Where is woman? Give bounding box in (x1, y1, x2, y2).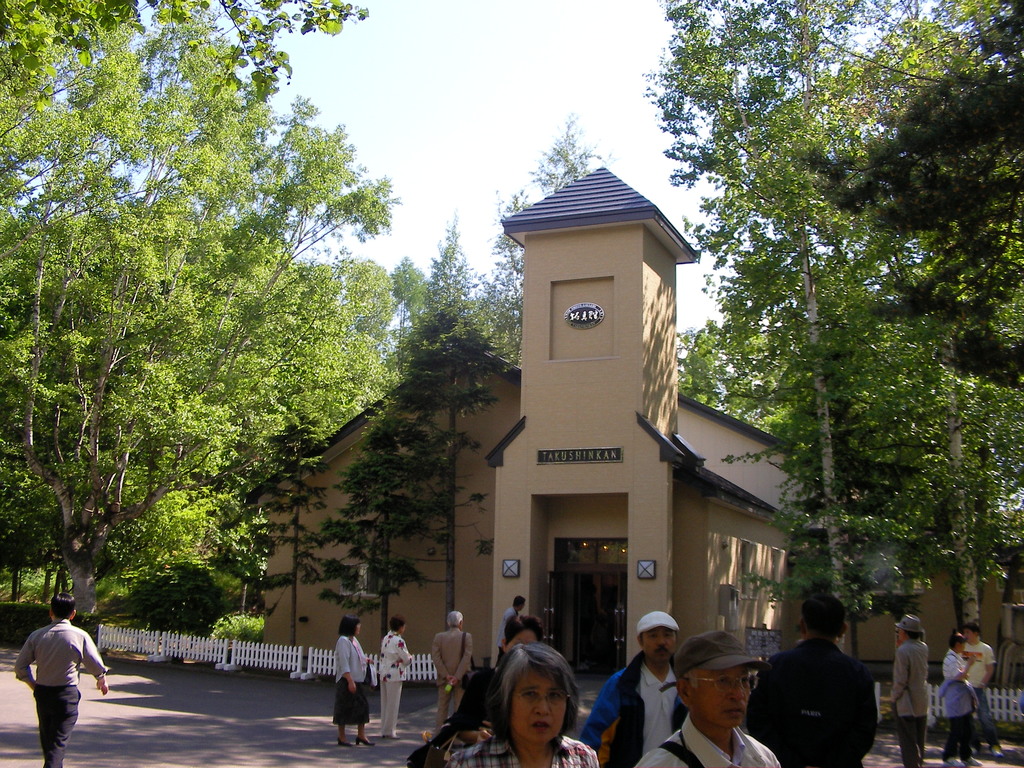
(940, 631, 981, 762).
